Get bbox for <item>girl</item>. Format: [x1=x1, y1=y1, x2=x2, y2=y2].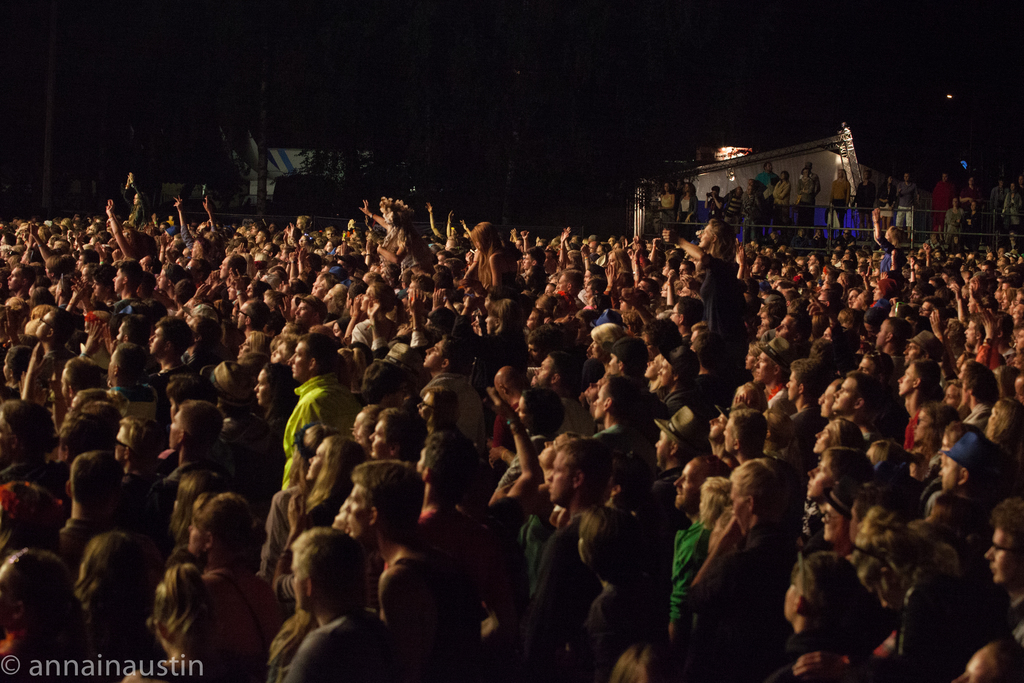
[x1=939, y1=416, x2=982, y2=457].
